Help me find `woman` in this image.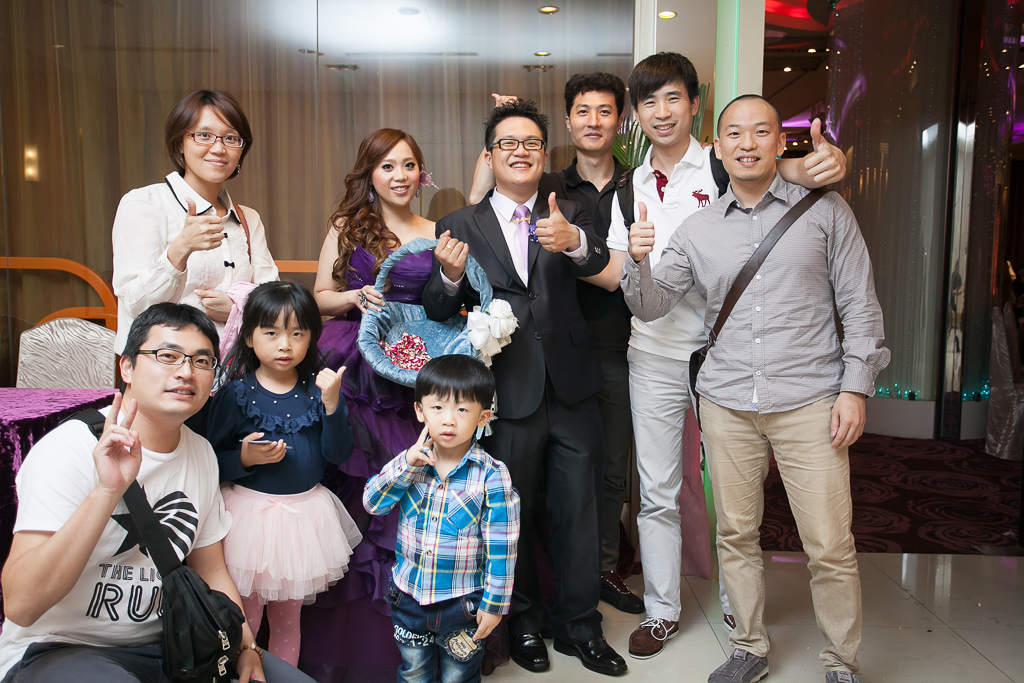
Found it: [x1=111, y1=90, x2=281, y2=428].
